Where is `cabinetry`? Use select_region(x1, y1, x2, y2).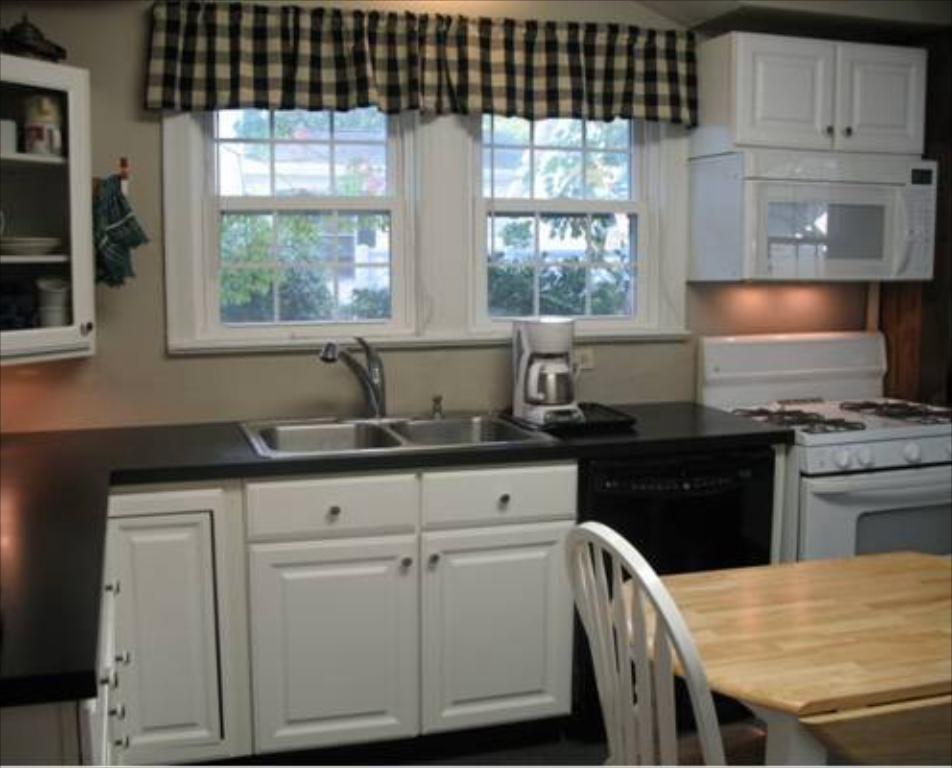
select_region(689, 33, 929, 157).
